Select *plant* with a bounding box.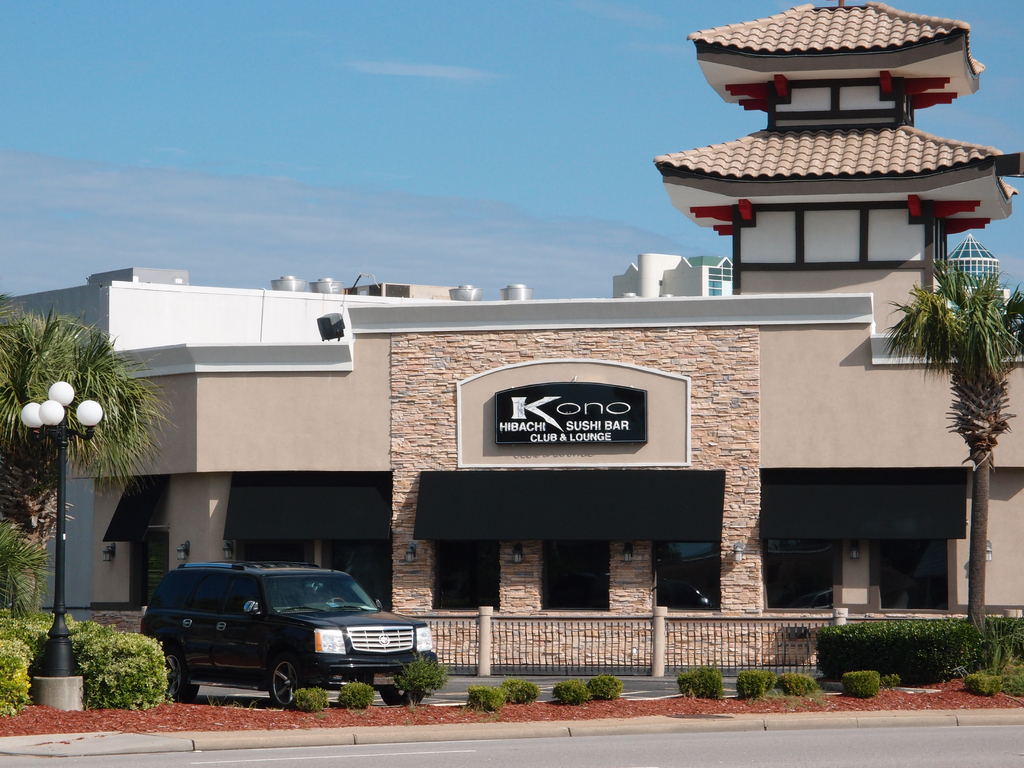
[337,683,372,708].
